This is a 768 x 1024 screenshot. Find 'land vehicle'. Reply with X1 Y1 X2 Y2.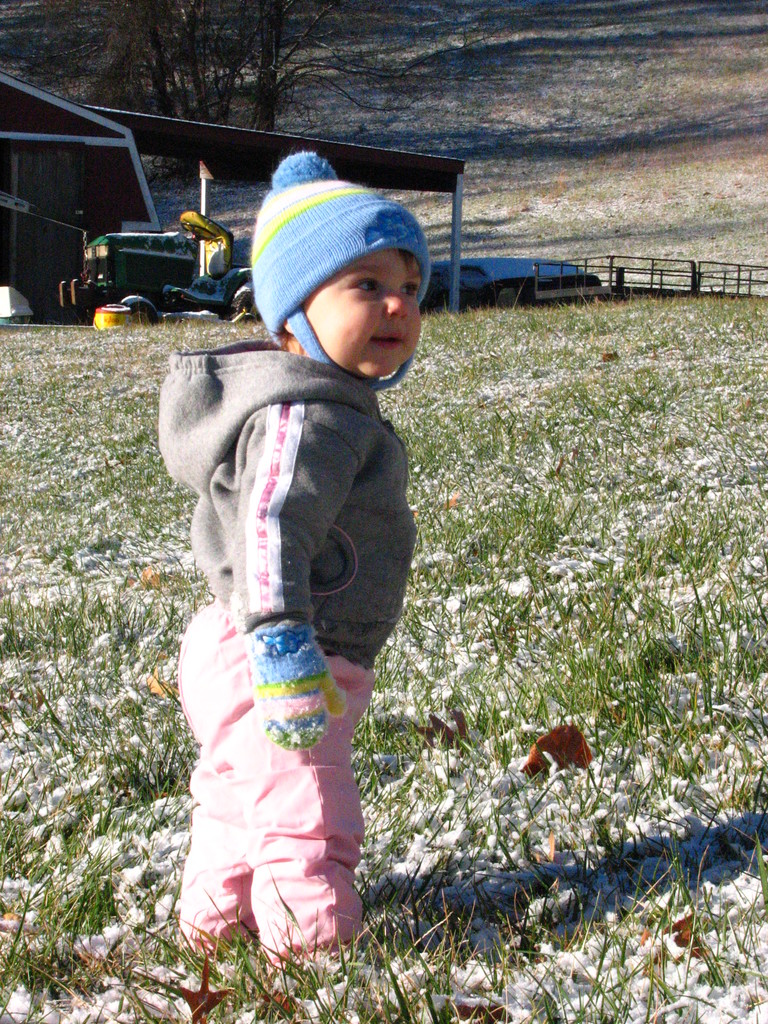
59 162 258 326.
